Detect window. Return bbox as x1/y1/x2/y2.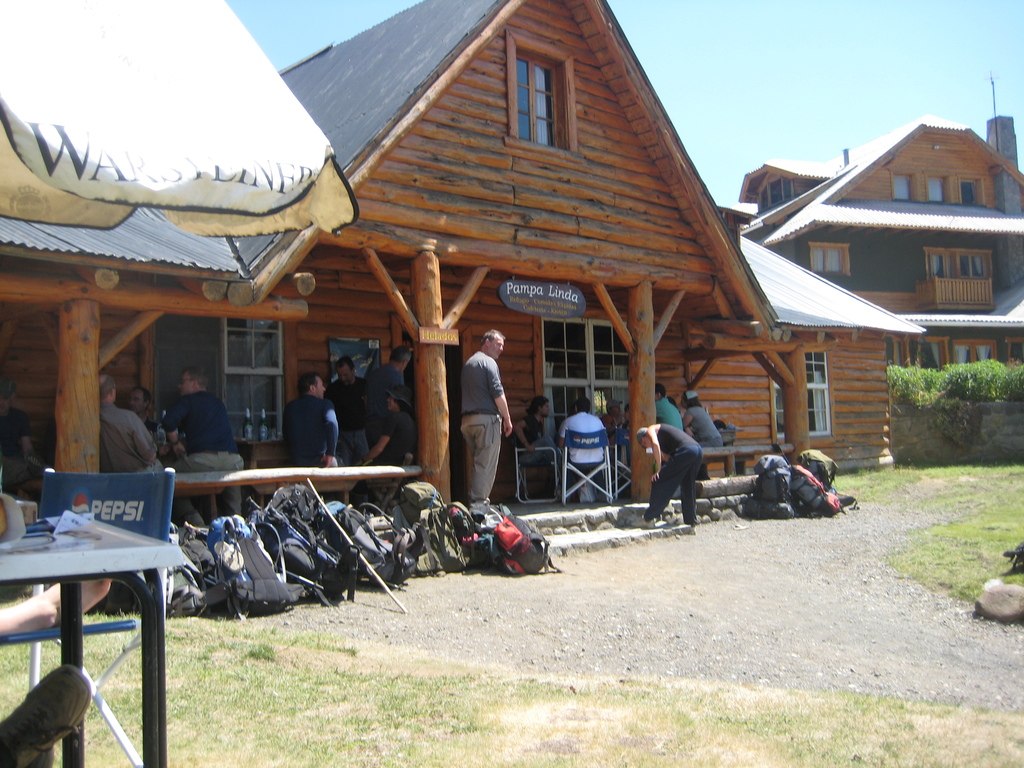
509/28/576/161.
